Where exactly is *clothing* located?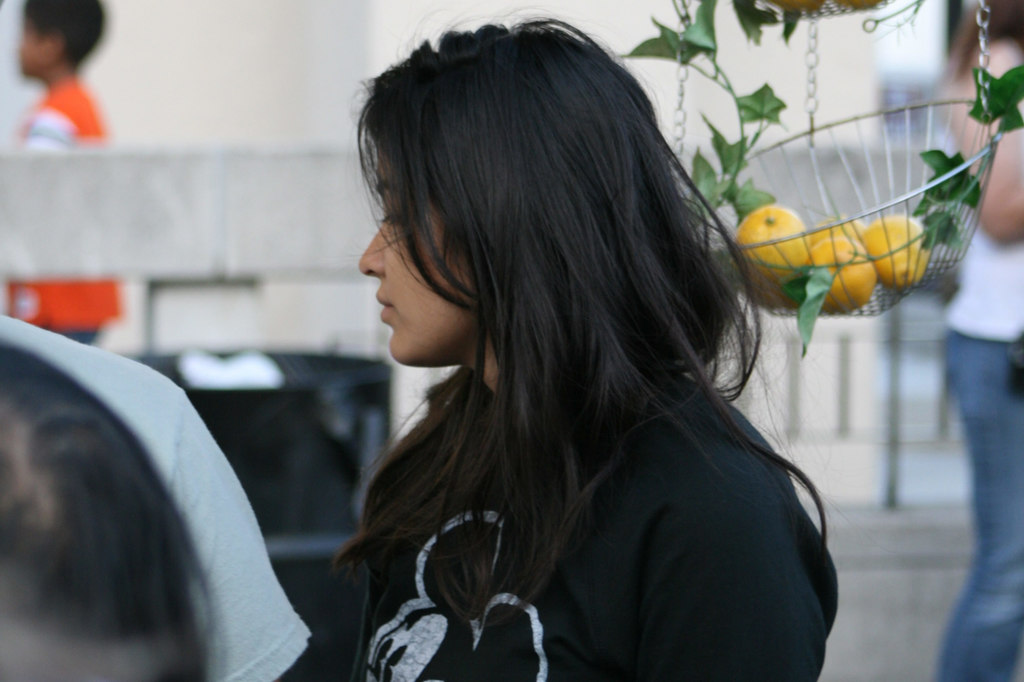
Its bounding box is 942:330:1023:681.
